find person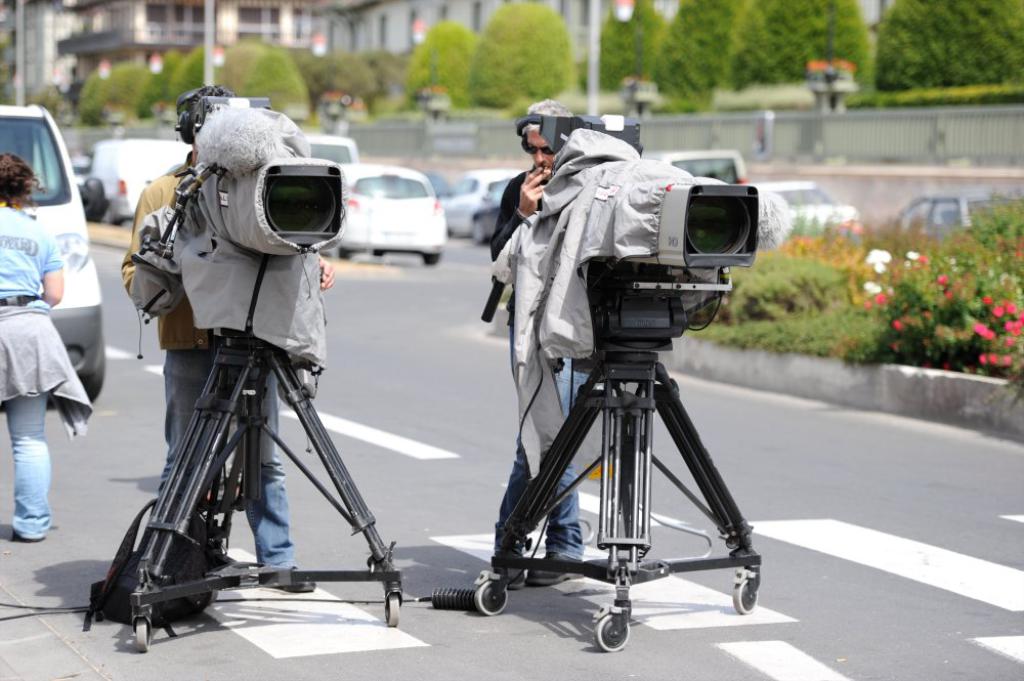
region(0, 148, 65, 545)
